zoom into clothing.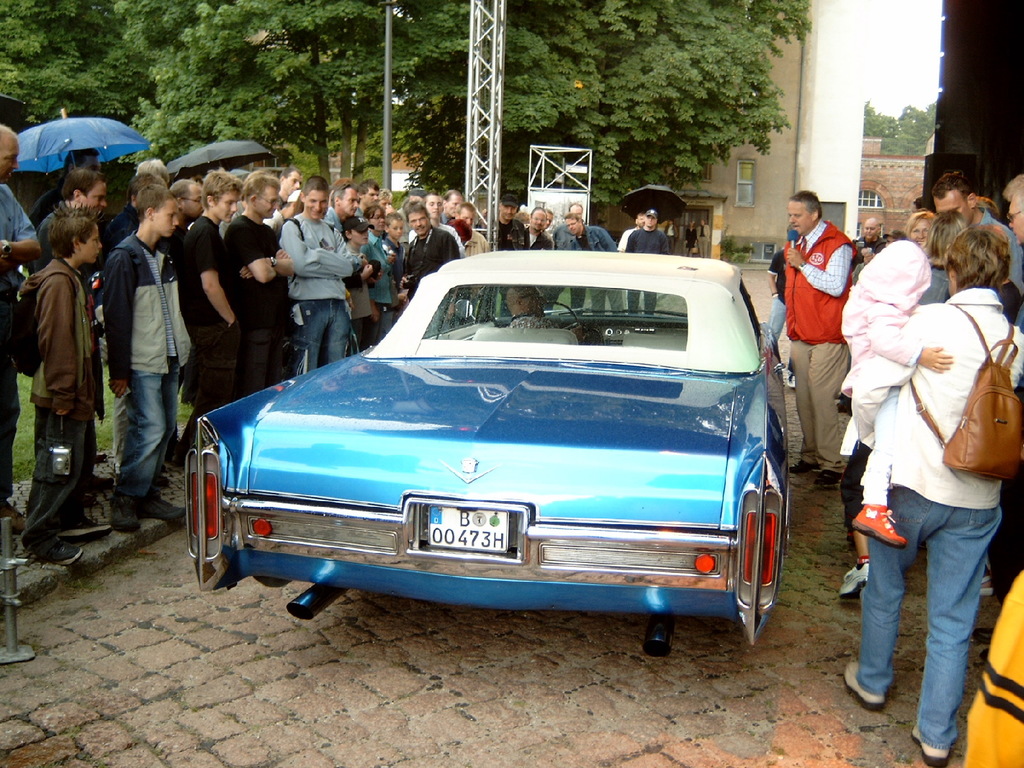
Zoom target: bbox(113, 208, 136, 264).
